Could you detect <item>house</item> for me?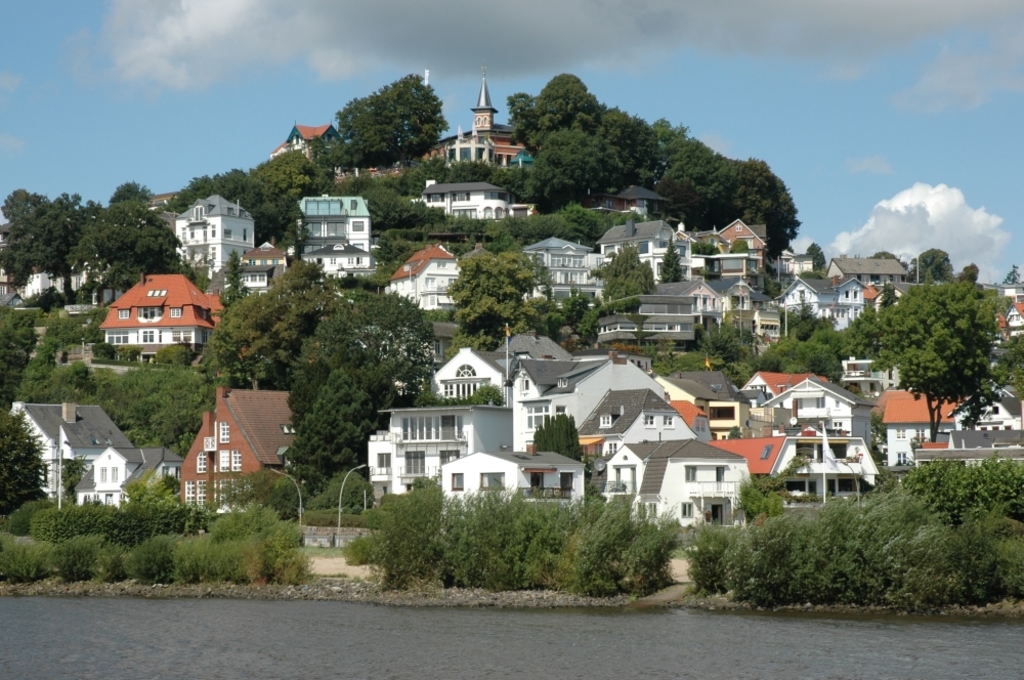
Detection result: region(410, 180, 547, 216).
